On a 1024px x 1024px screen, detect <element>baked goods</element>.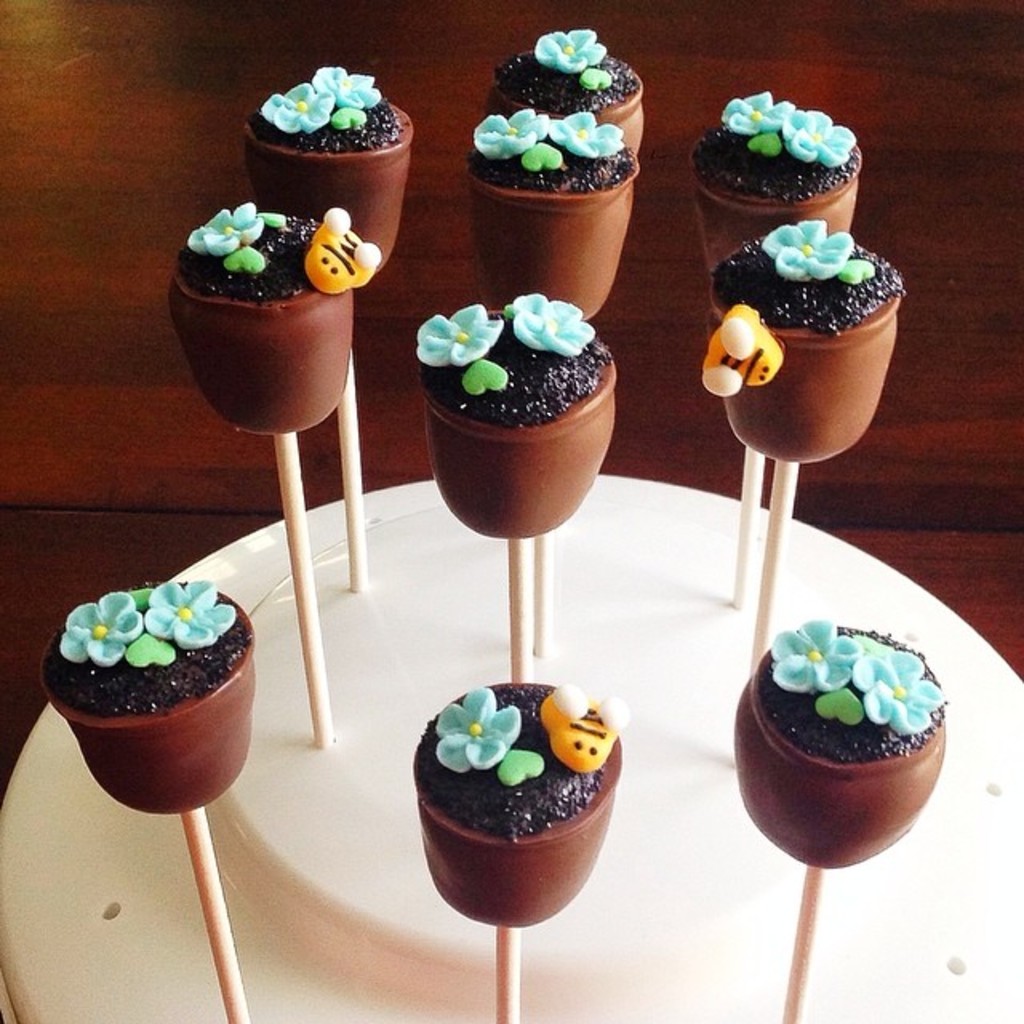
BBox(240, 75, 418, 264).
